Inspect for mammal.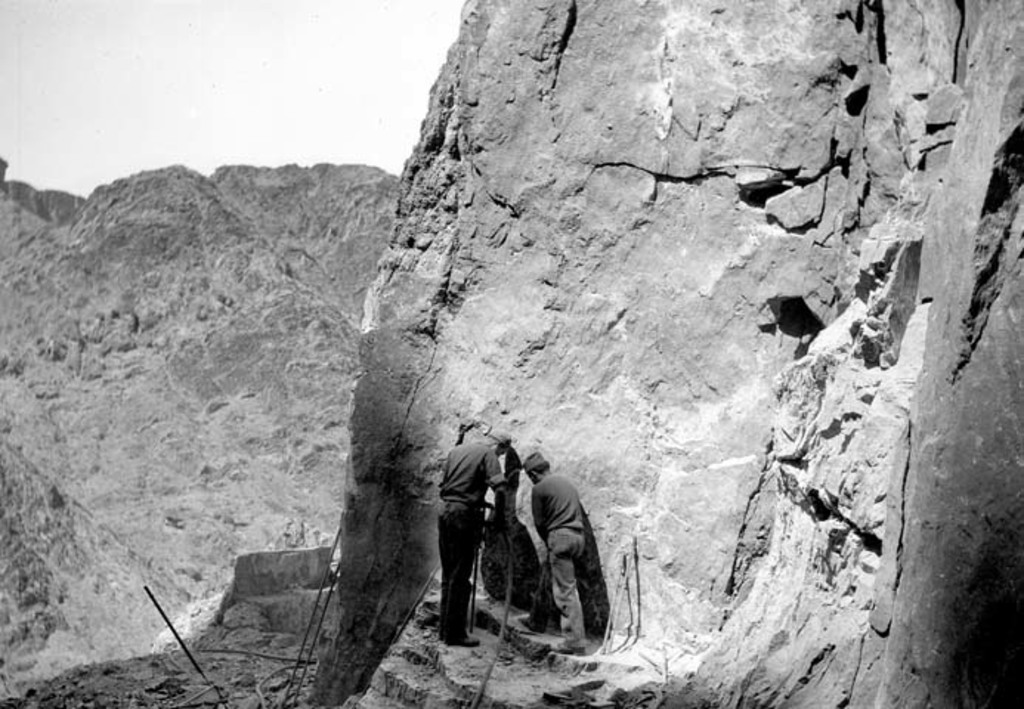
Inspection: bbox=[436, 430, 510, 650].
